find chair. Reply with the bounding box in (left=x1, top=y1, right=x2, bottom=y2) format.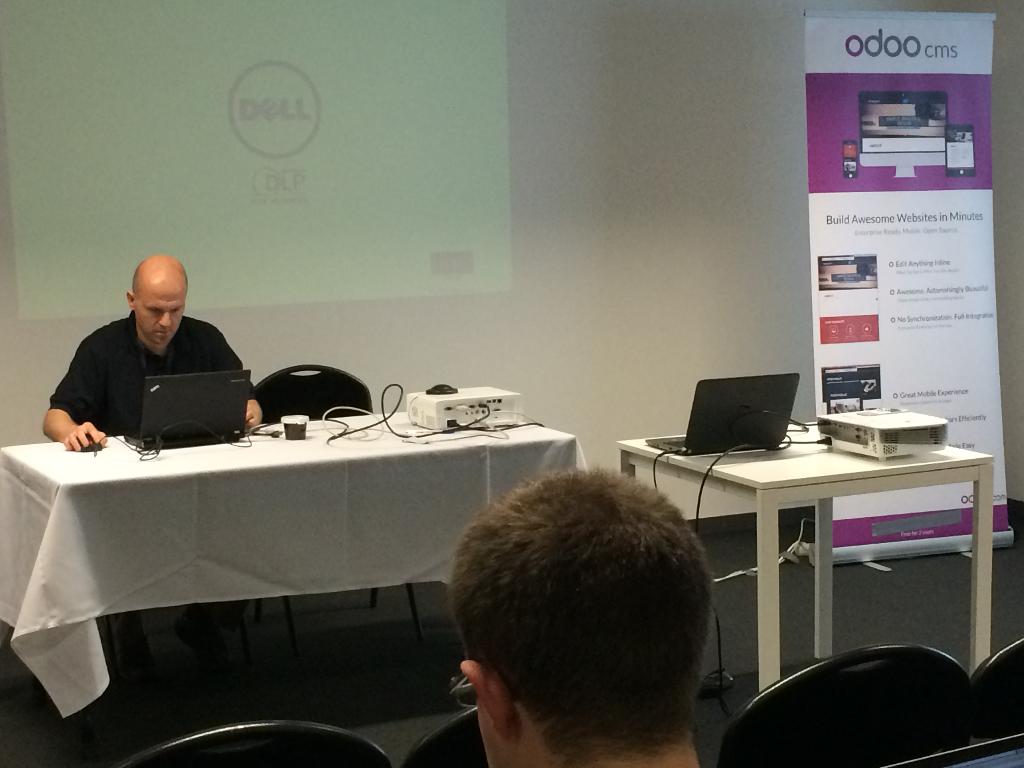
(left=963, top=635, right=1023, bottom=746).
